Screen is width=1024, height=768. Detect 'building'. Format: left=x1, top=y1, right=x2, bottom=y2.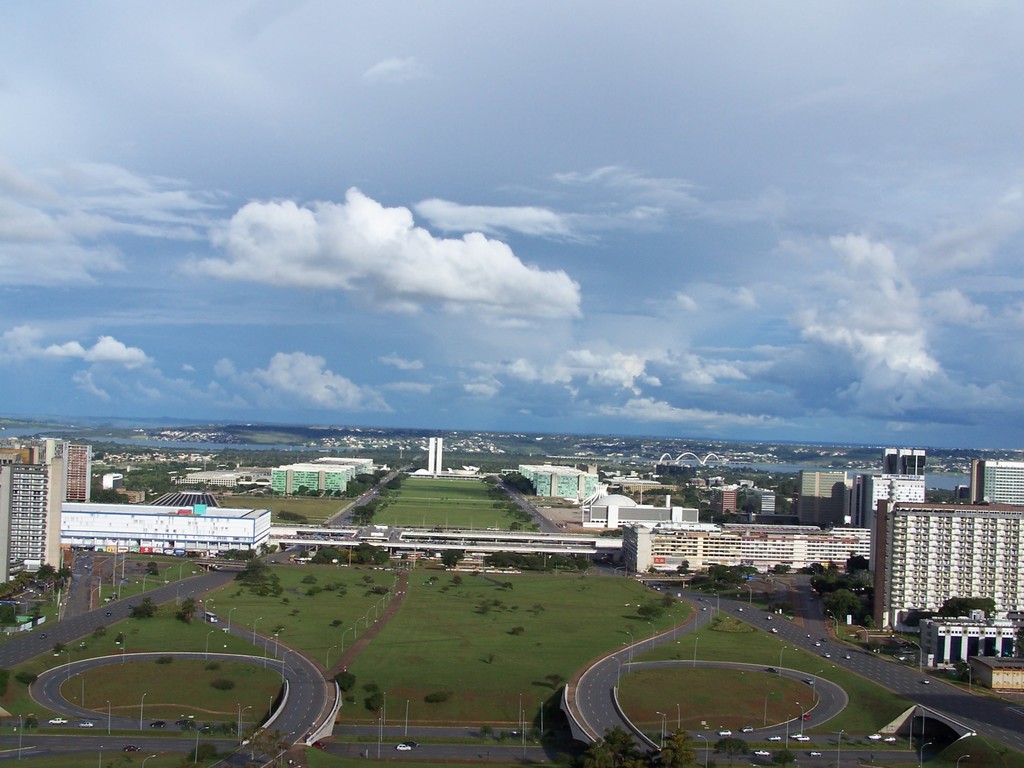
left=0, top=438, right=98, bottom=498.
